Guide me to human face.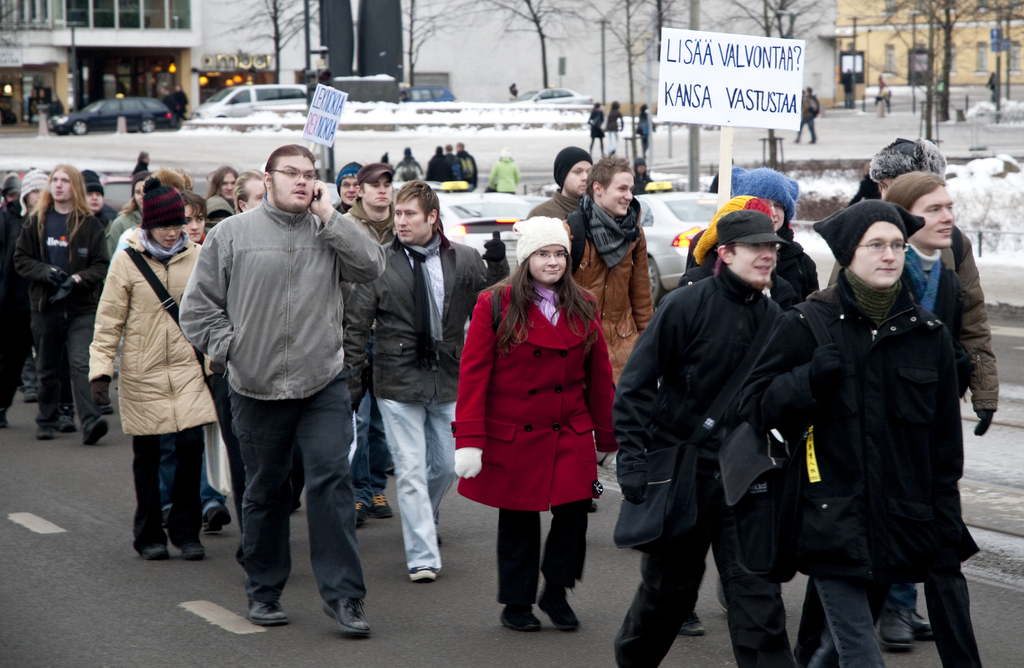
Guidance: [x1=221, y1=175, x2=233, y2=200].
